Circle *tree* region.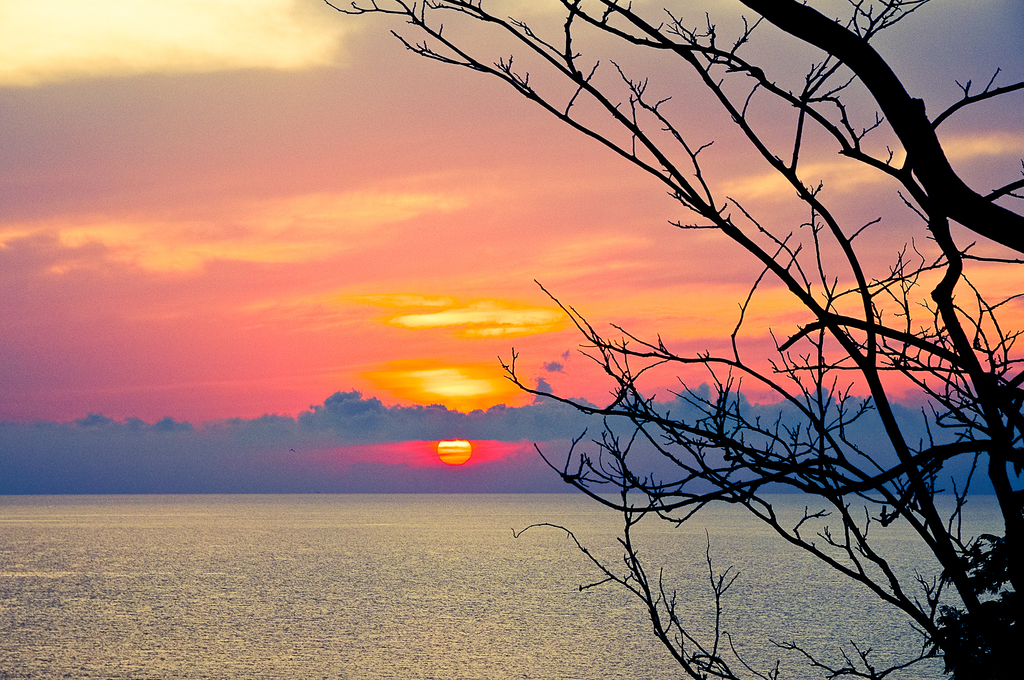
Region: 343:0:1023:647.
